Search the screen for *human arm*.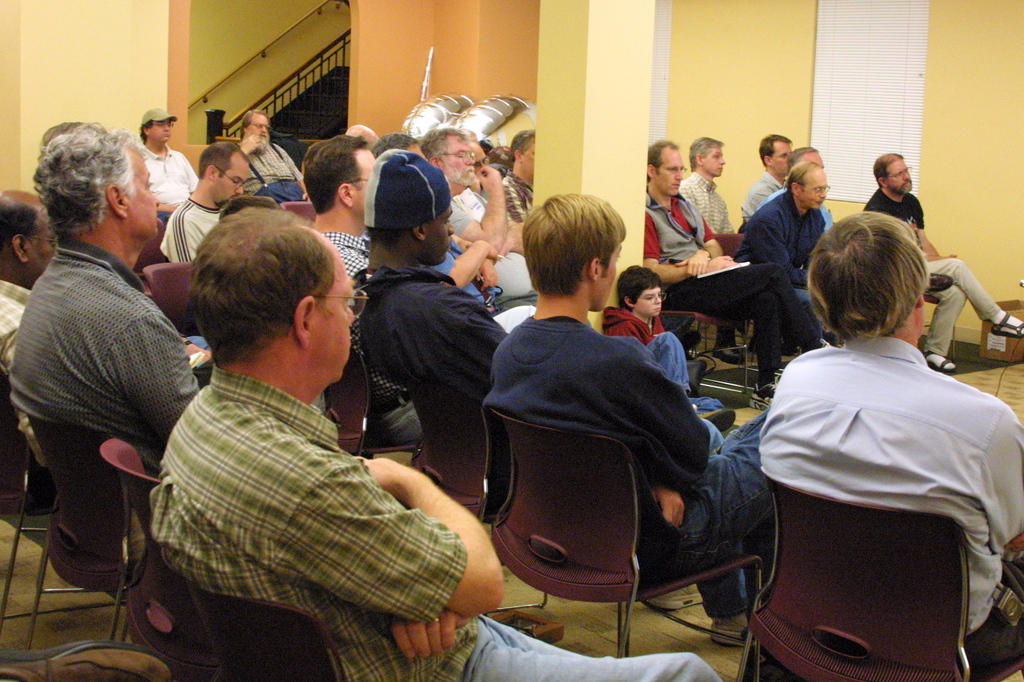
Found at left=348, top=430, right=475, bottom=628.
